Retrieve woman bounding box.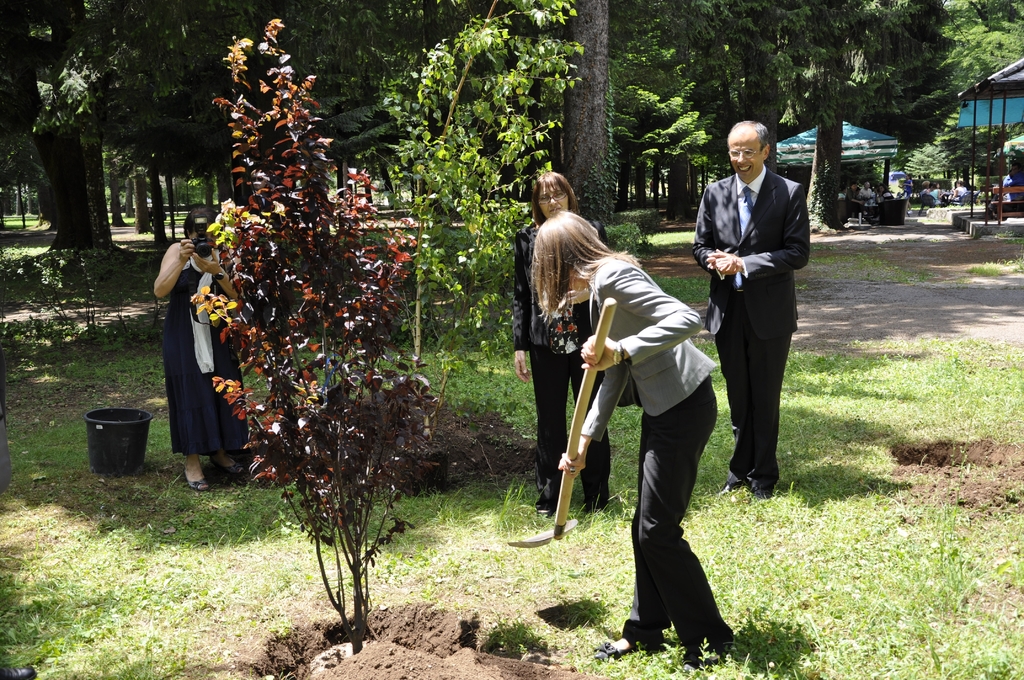
Bounding box: select_region(929, 184, 950, 208).
